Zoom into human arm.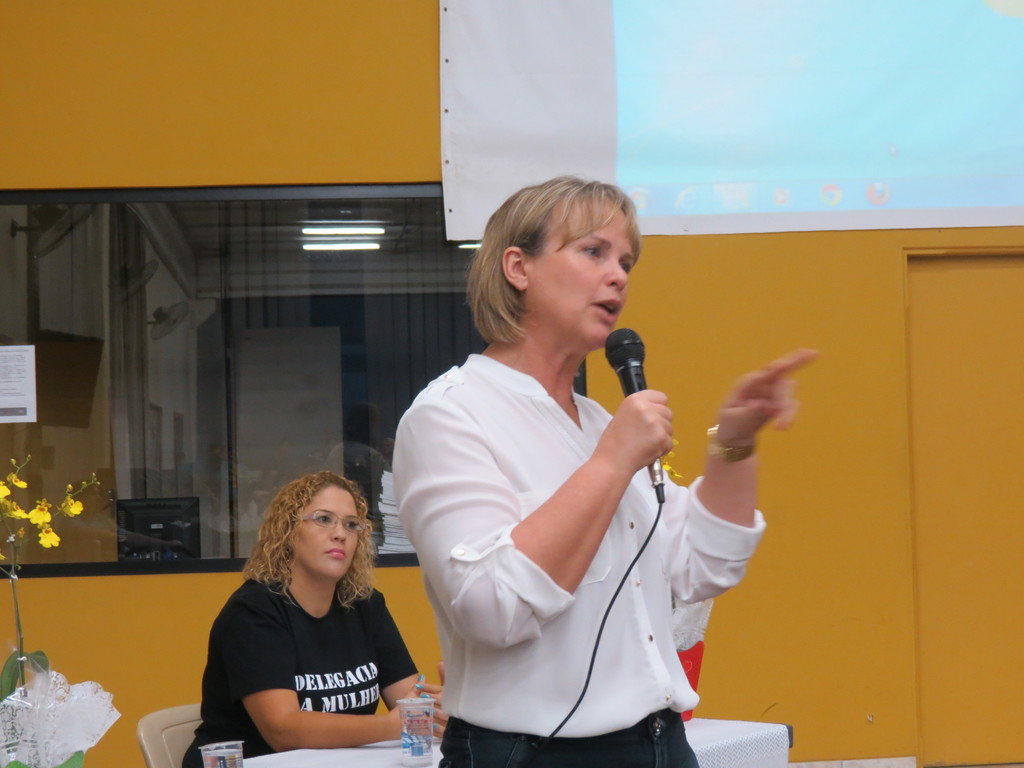
Zoom target: locate(372, 579, 437, 712).
